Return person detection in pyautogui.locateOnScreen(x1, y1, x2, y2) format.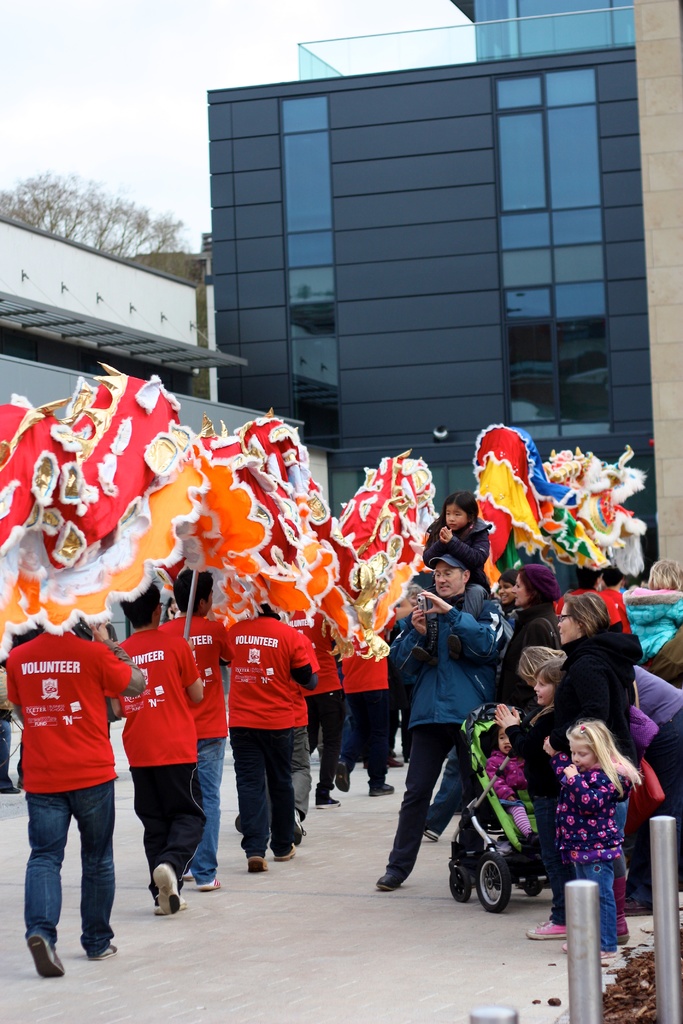
pyautogui.locateOnScreen(493, 563, 524, 622).
